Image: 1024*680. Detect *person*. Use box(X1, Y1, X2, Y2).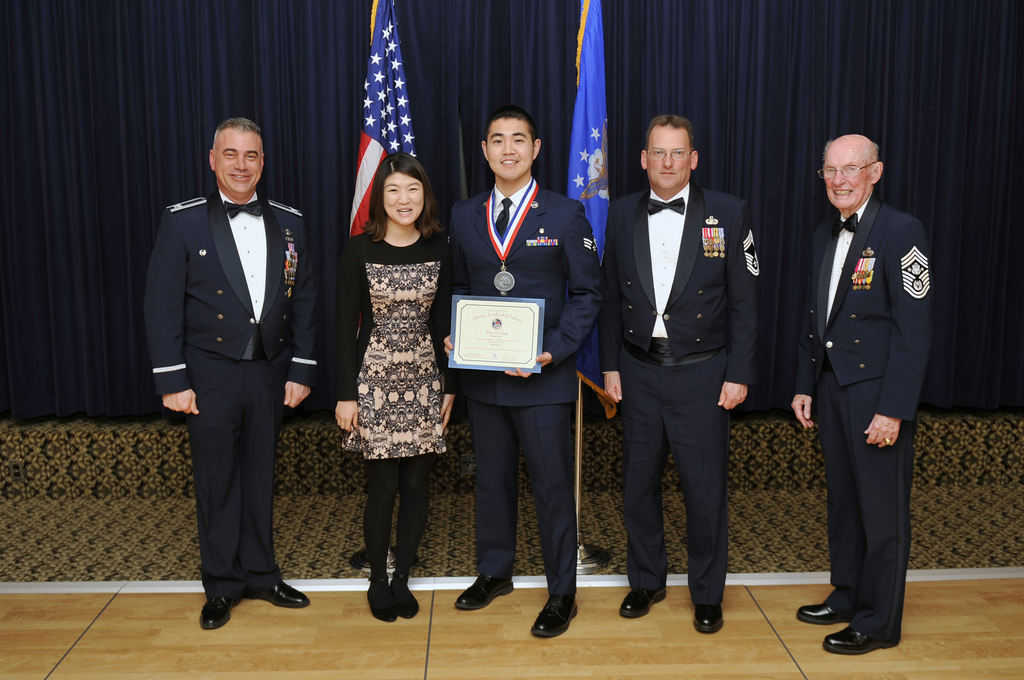
box(141, 118, 317, 633).
